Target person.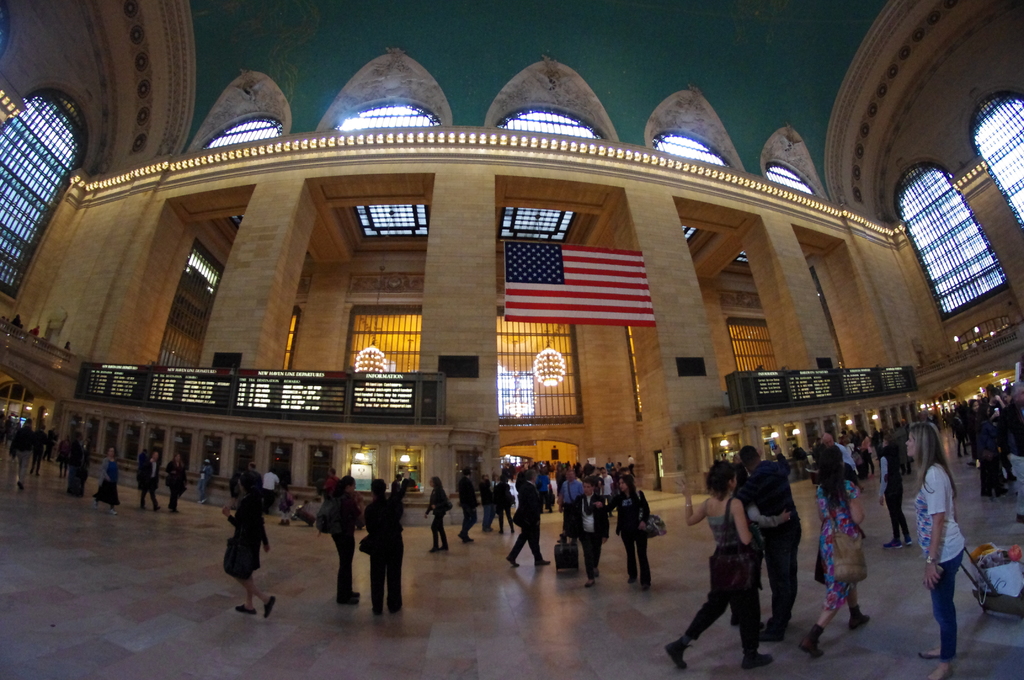
Target region: bbox(324, 478, 359, 604).
